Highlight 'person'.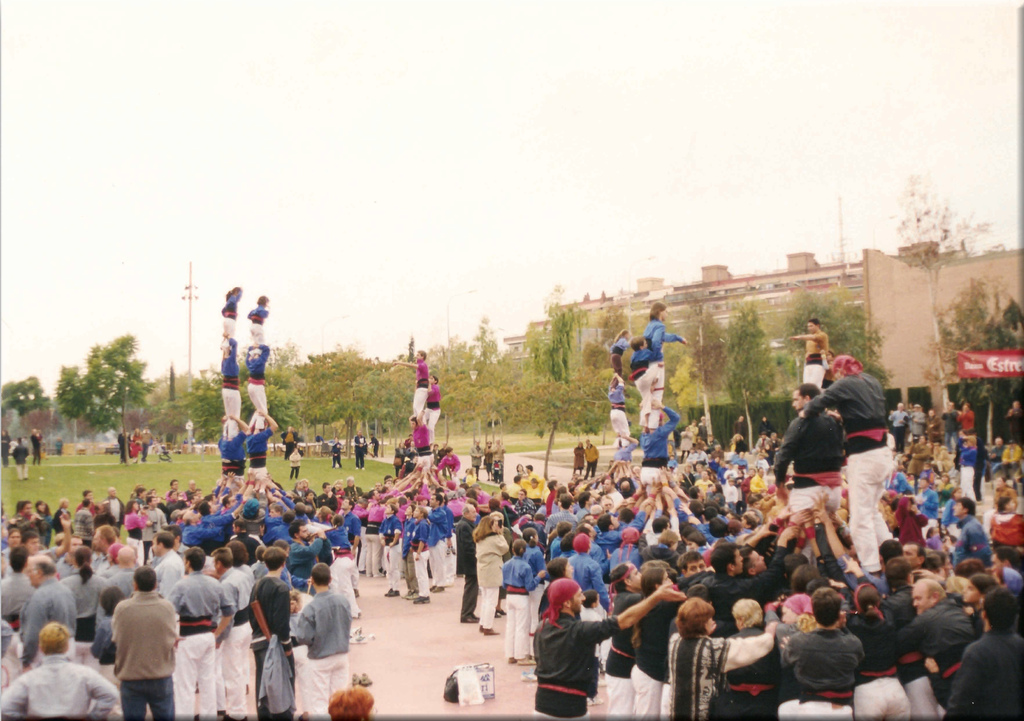
Highlighted region: bbox(1002, 438, 1022, 476).
